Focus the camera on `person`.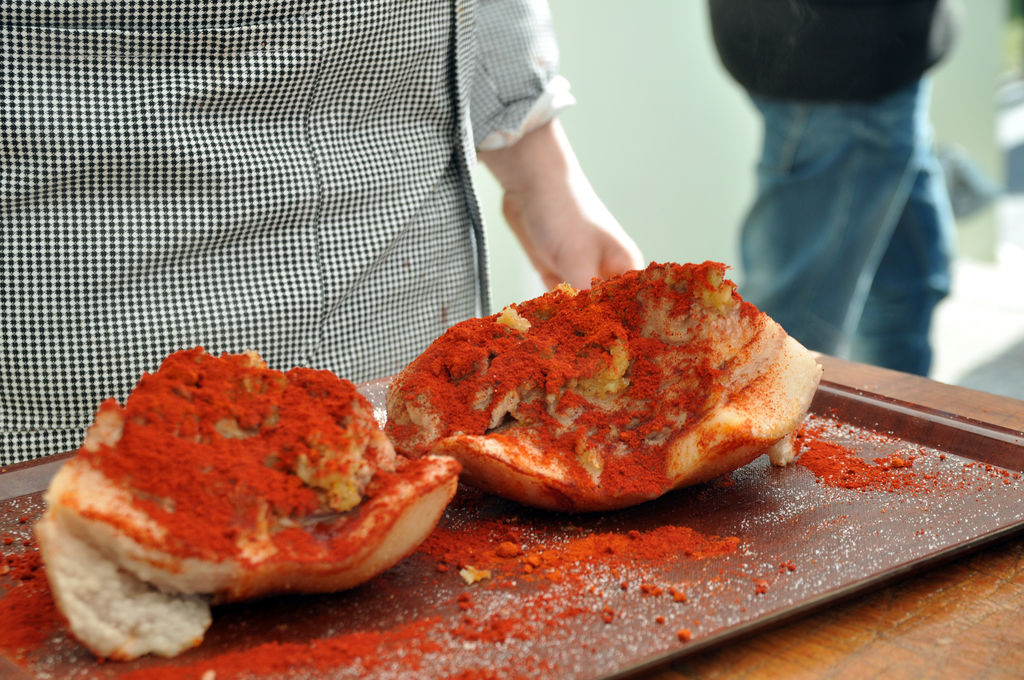
Focus region: bbox(707, 0, 961, 374).
